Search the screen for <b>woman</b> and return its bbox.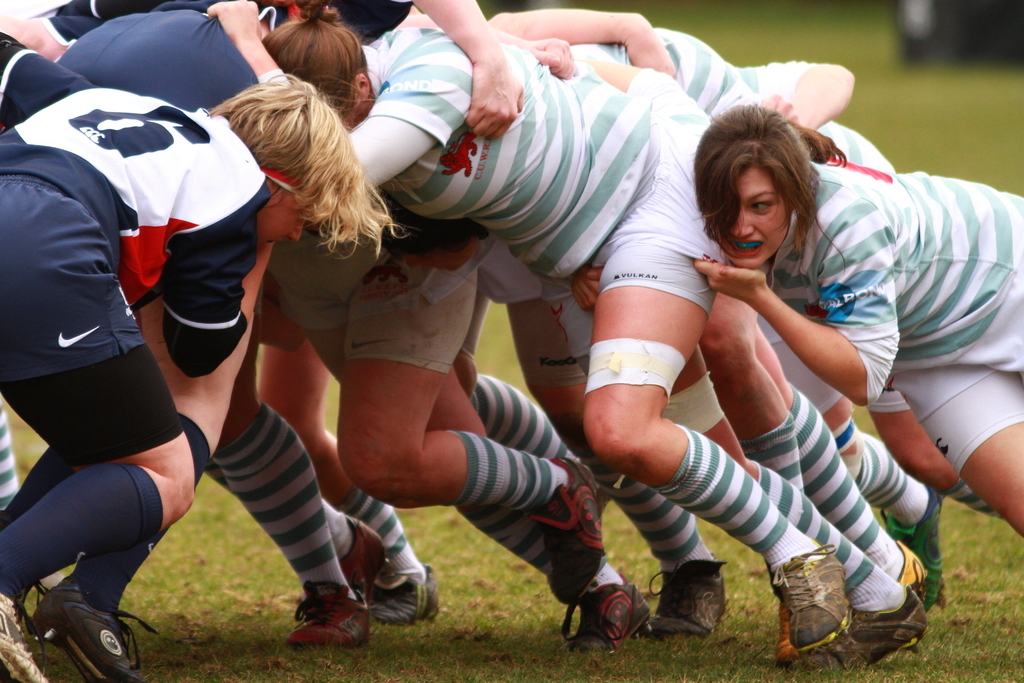
Found: bbox=[694, 97, 1023, 534].
